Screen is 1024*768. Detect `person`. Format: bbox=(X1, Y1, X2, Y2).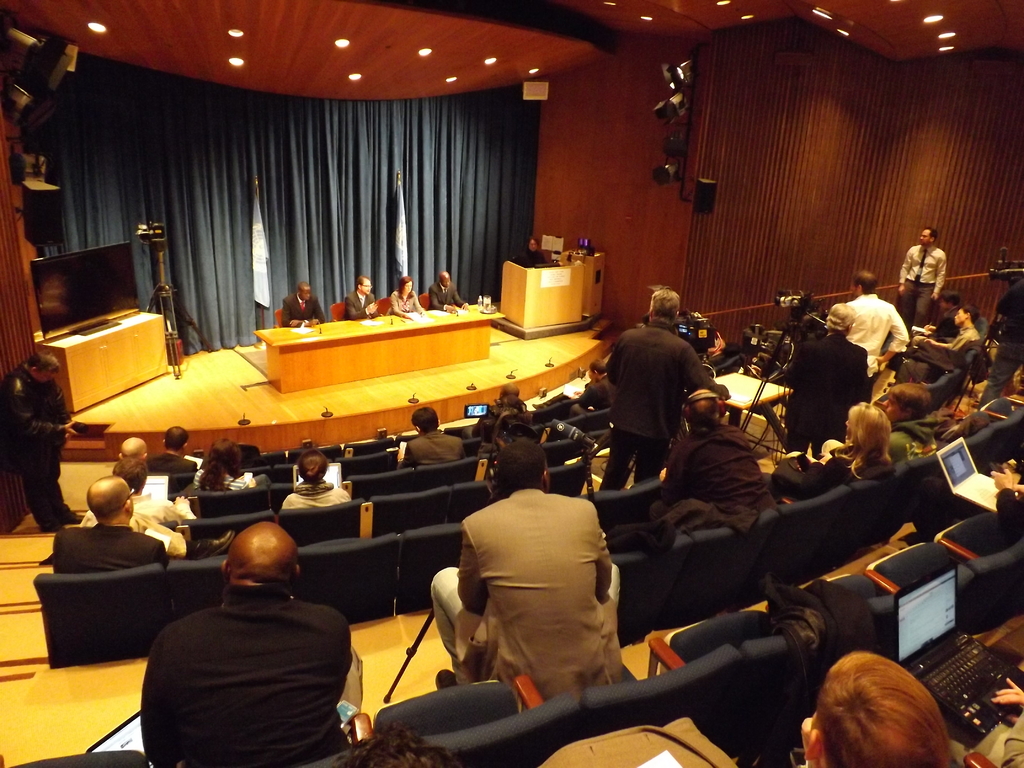
bbox=(600, 288, 728, 492).
